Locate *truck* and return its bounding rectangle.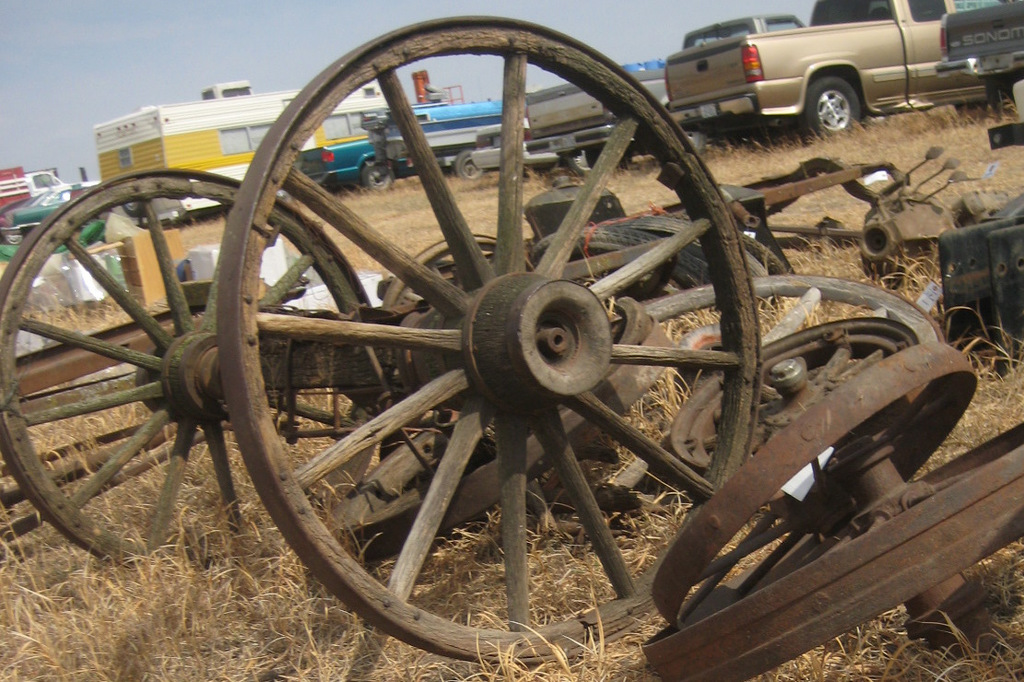
[300, 126, 389, 190].
